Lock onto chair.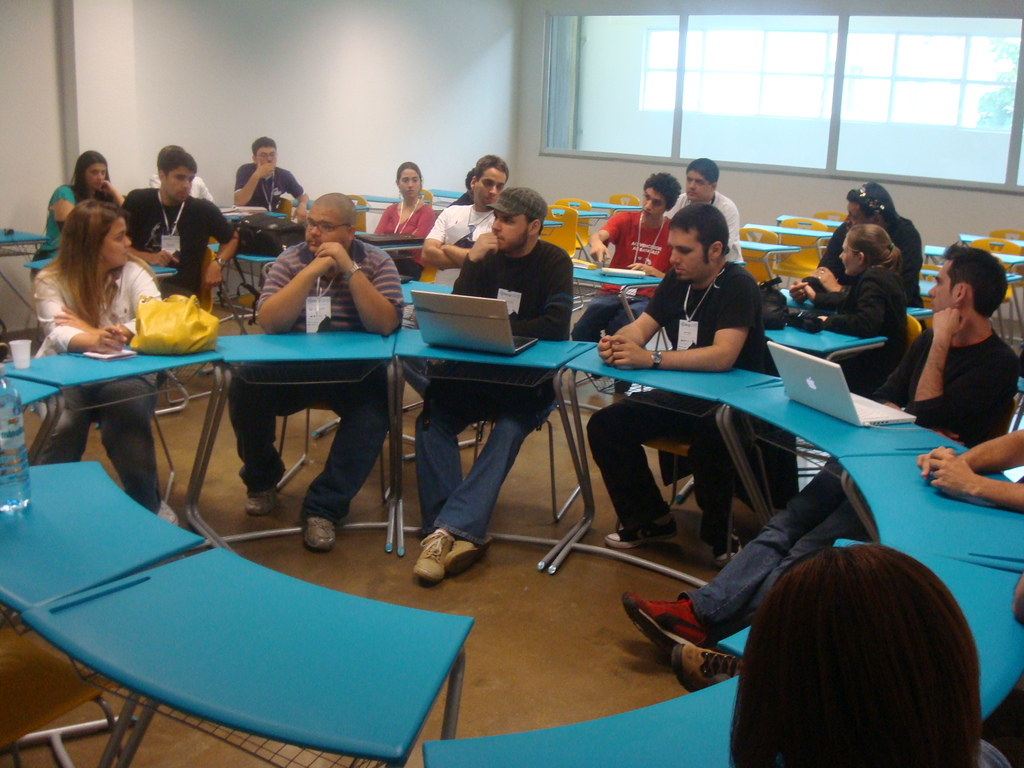
Locked: 424/377/584/518.
